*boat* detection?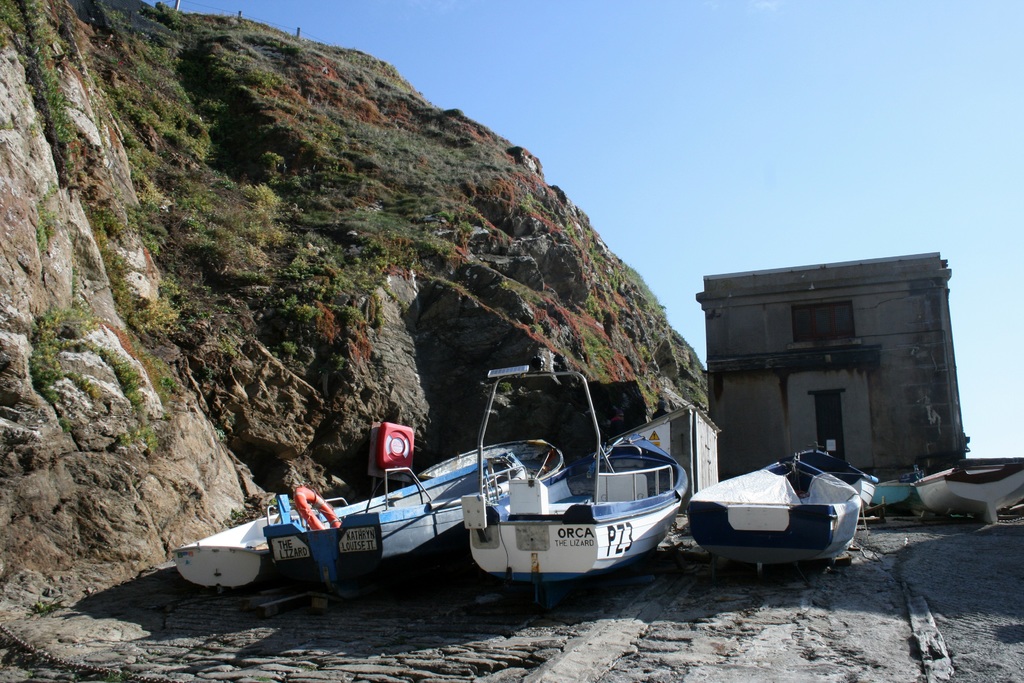
Rect(909, 460, 1023, 525)
